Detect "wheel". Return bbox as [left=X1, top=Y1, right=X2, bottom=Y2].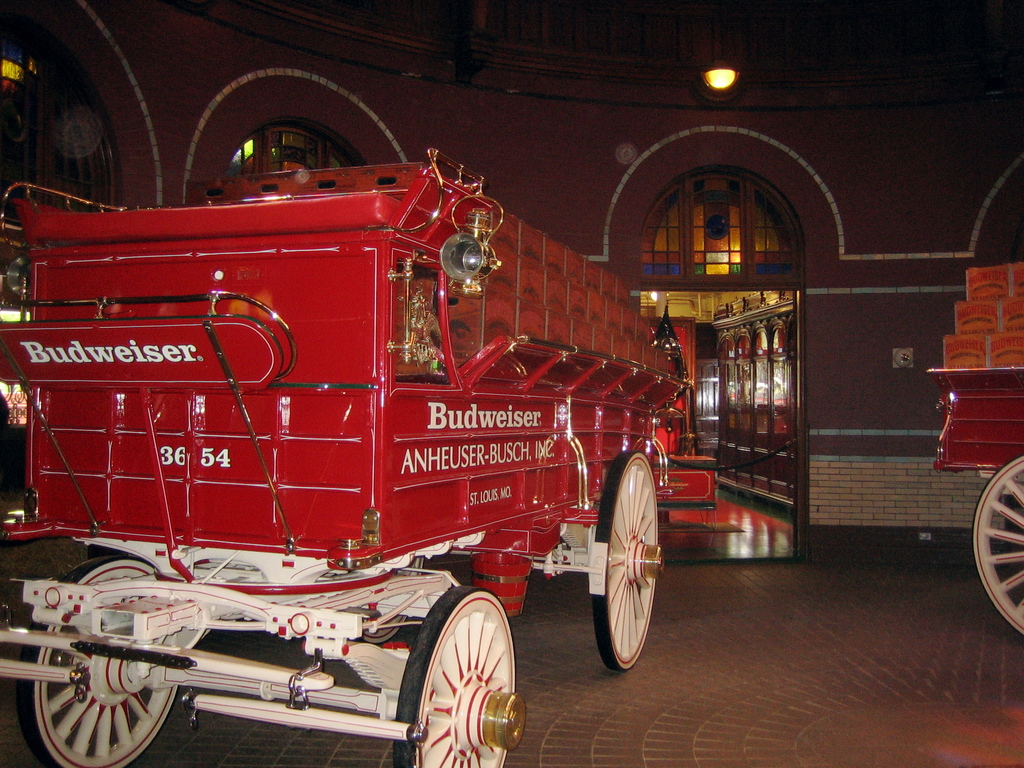
[left=589, top=447, right=663, bottom=675].
